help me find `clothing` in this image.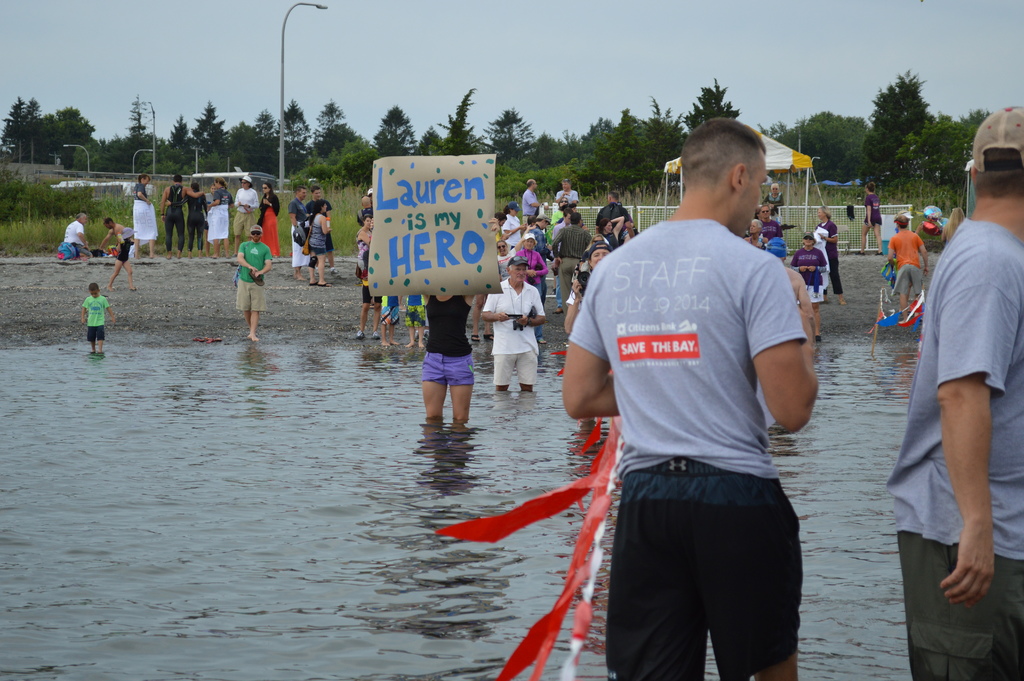
Found it: {"left": 164, "top": 190, "right": 184, "bottom": 243}.
